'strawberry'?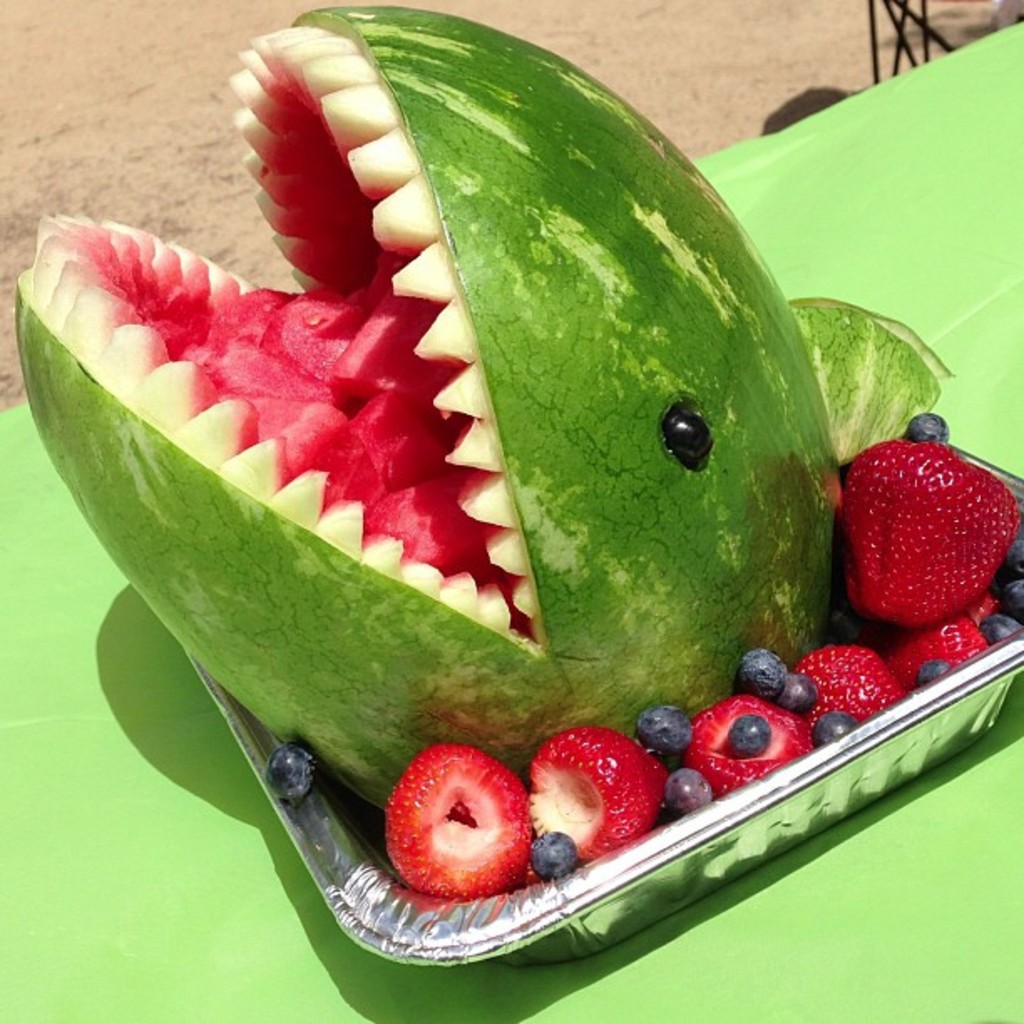
locate(527, 726, 659, 862)
